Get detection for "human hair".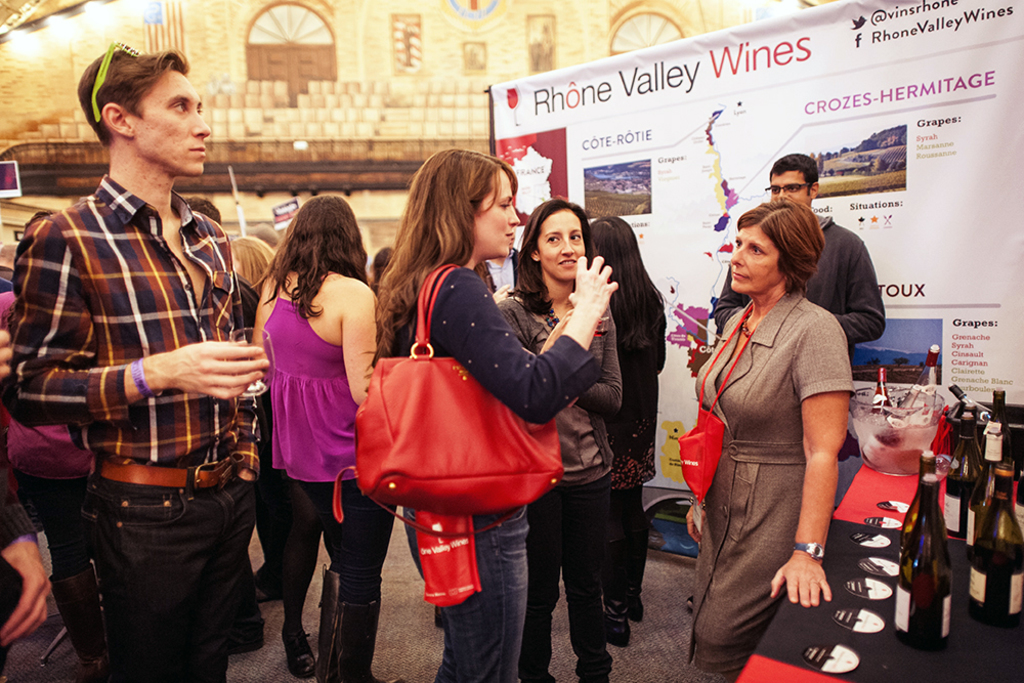
Detection: crop(504, 195, 588, 311).
